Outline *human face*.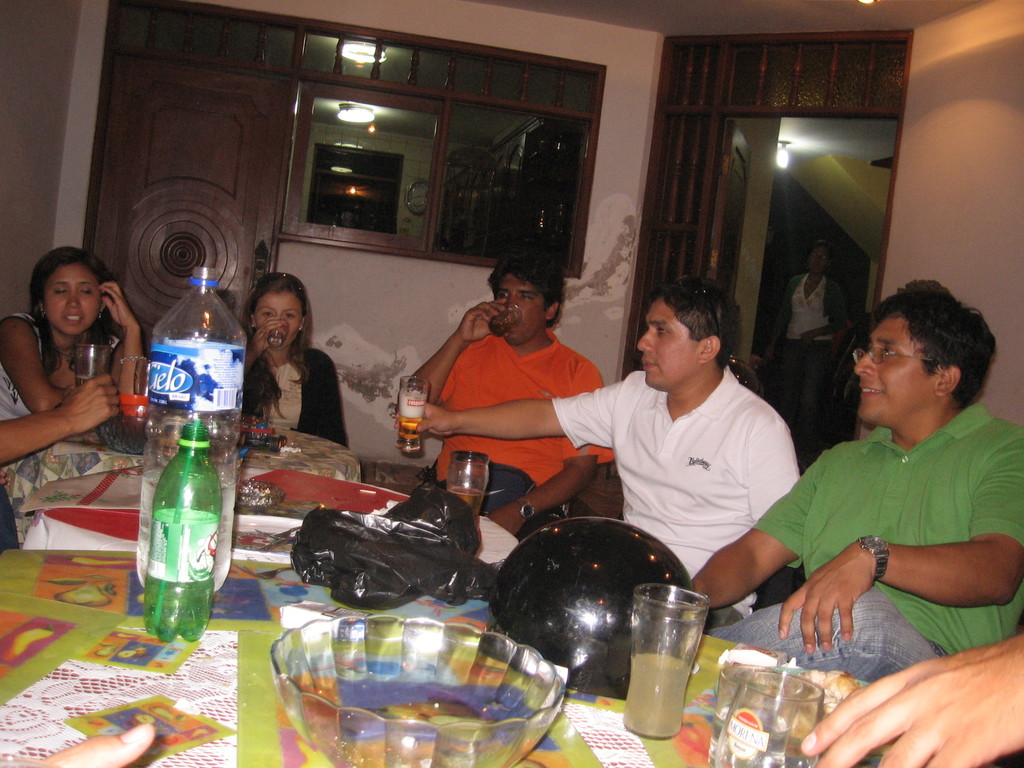
Outline: BBox(46, 265, 107, 337).
